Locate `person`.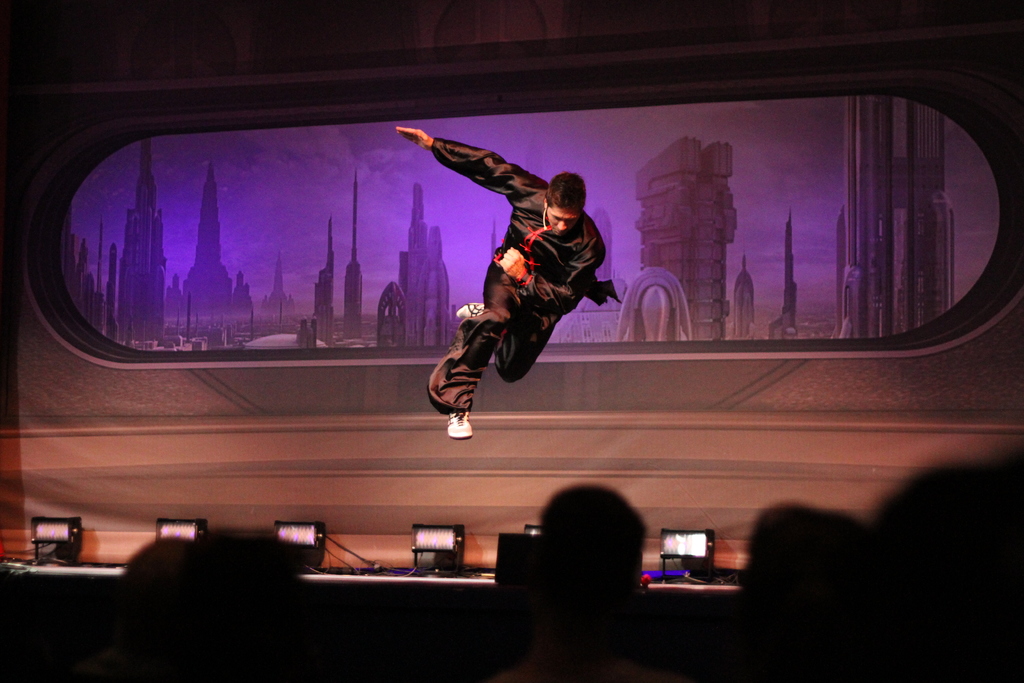
Bounding box: 429/167/637/436.
